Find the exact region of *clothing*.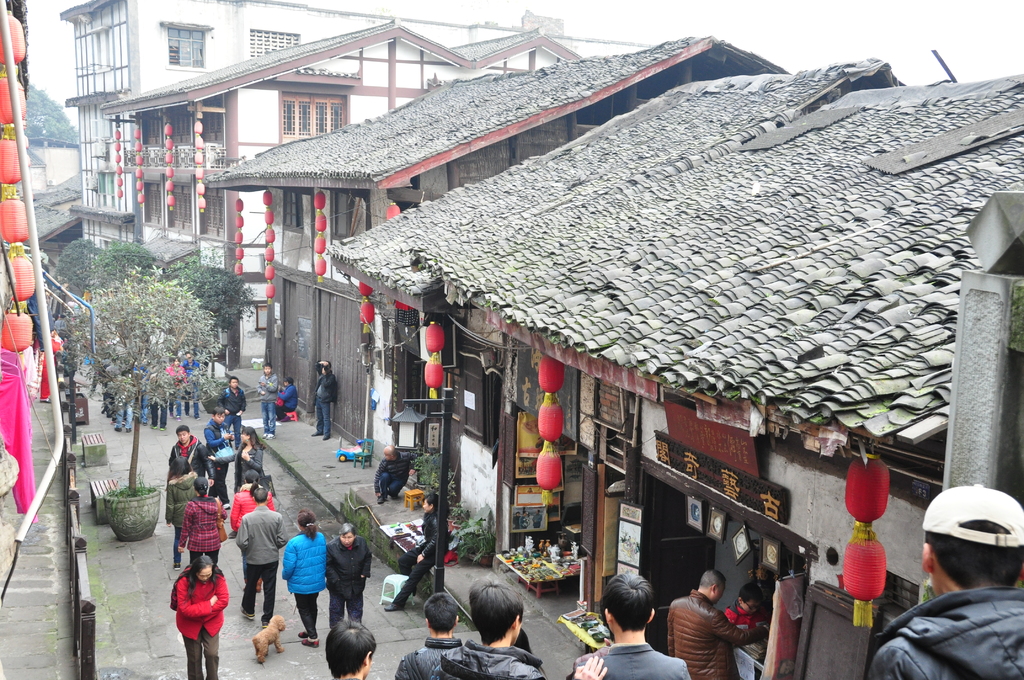
Exact region: 566,636,688,679.
